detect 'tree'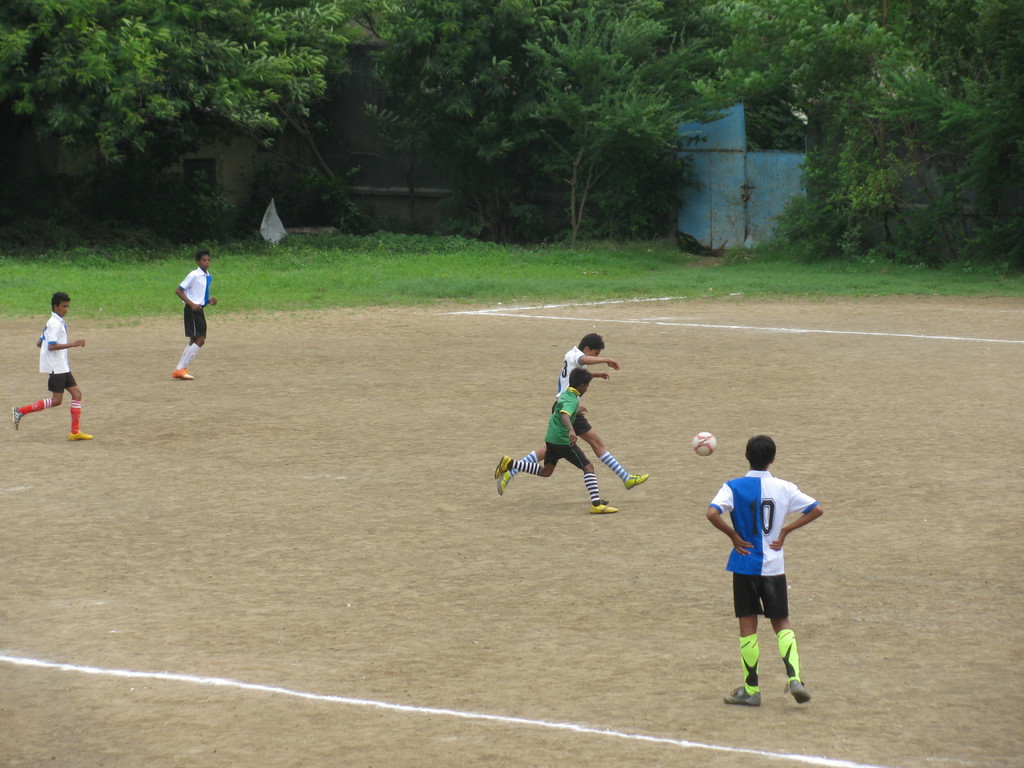
(0, 0, 332, 241)
